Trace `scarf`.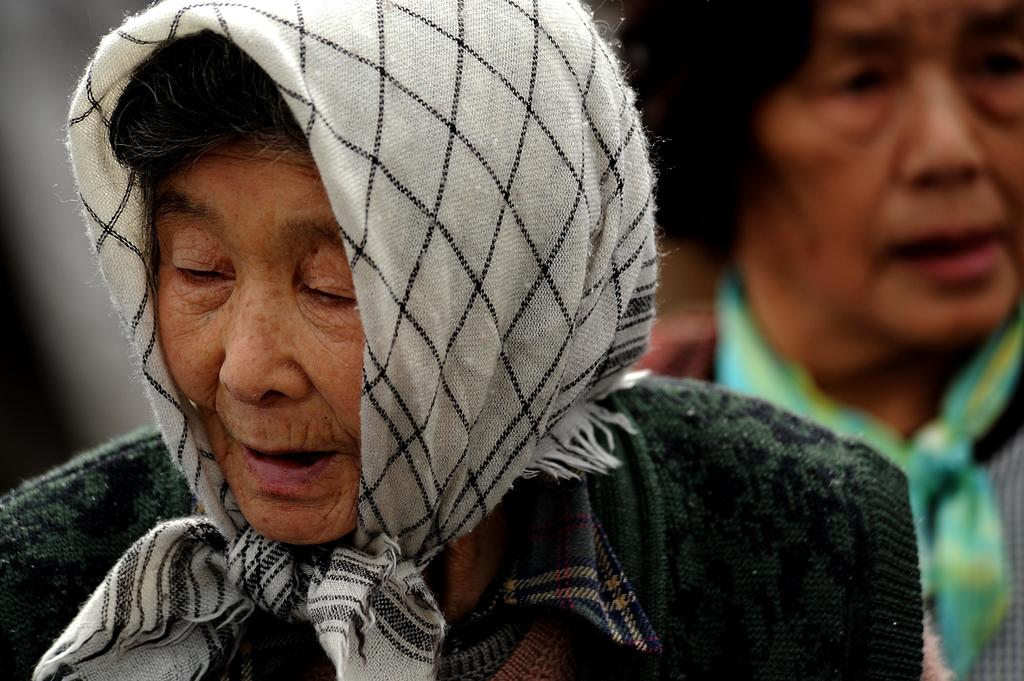
Traced to (left=28, top=0, right=679, bottom=680).
